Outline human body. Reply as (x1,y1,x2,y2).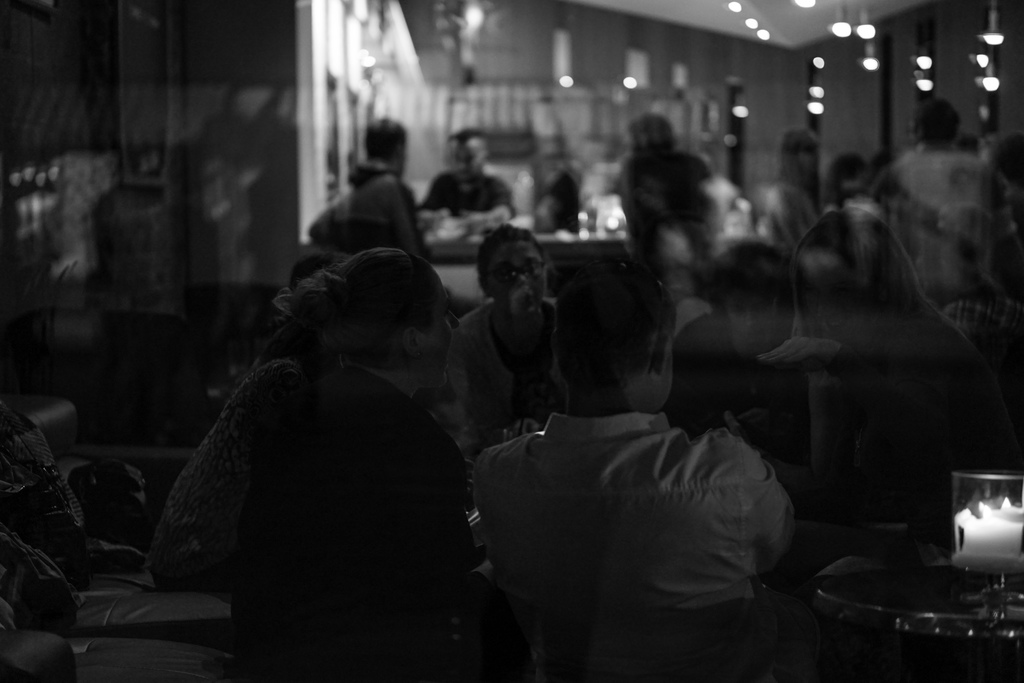
(310,120,460,265).
